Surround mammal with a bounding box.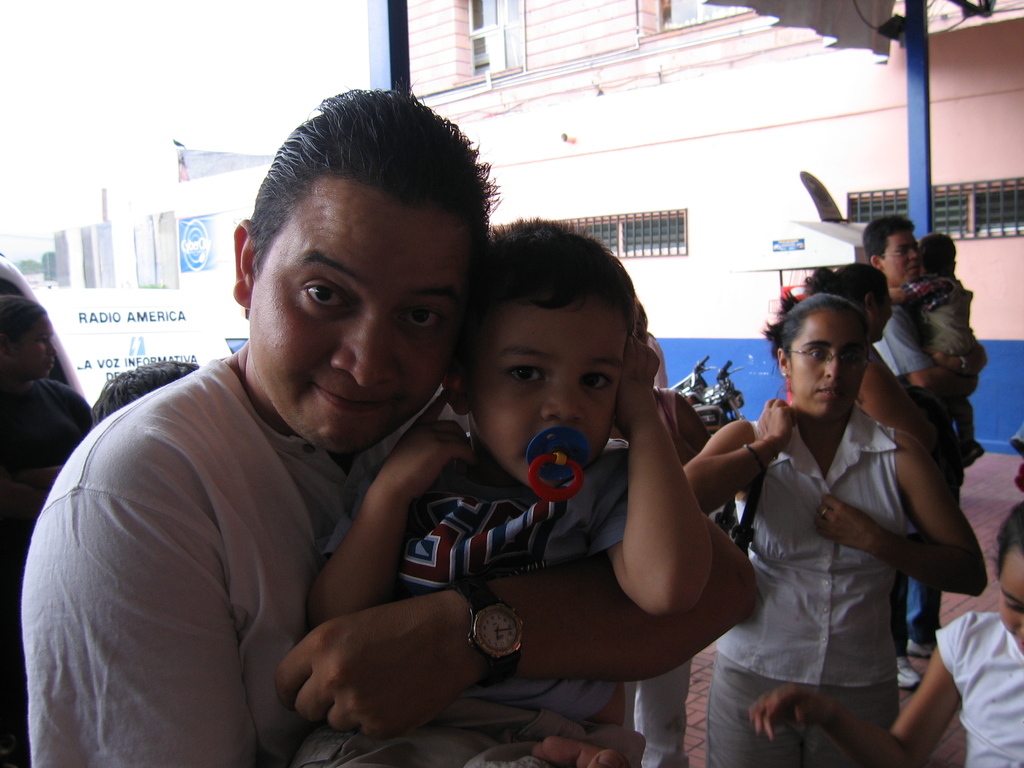
(left=306, top=218, right=700, bottom=767).
